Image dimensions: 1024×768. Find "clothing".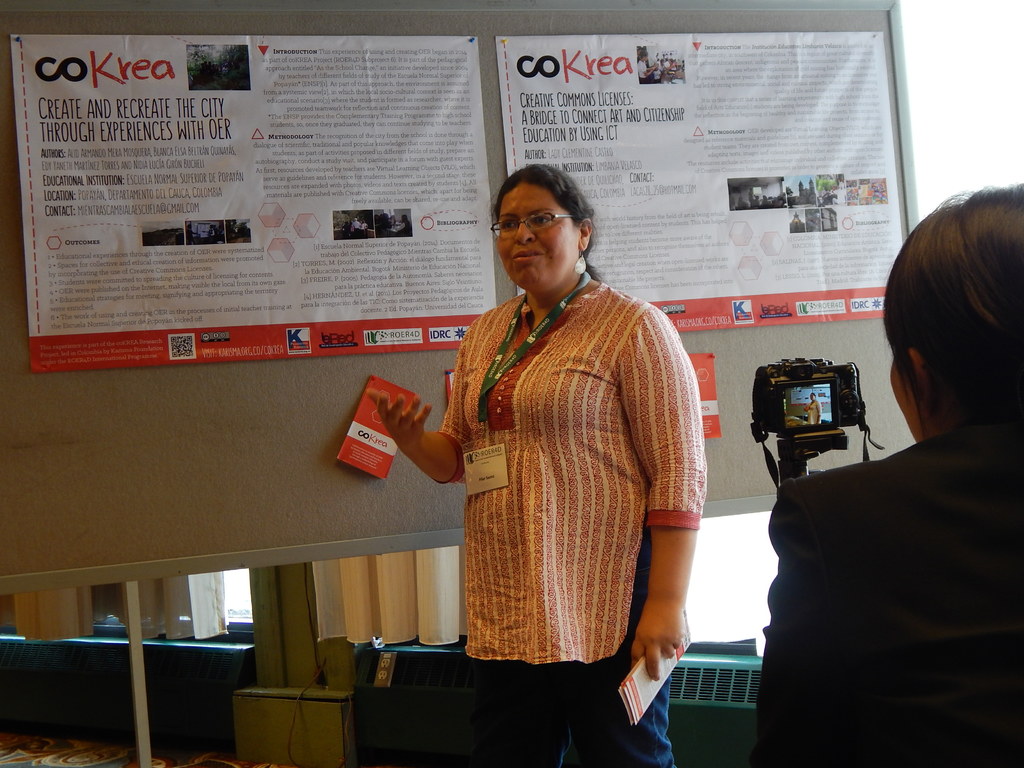
detection(439, 292, 710, 767).
